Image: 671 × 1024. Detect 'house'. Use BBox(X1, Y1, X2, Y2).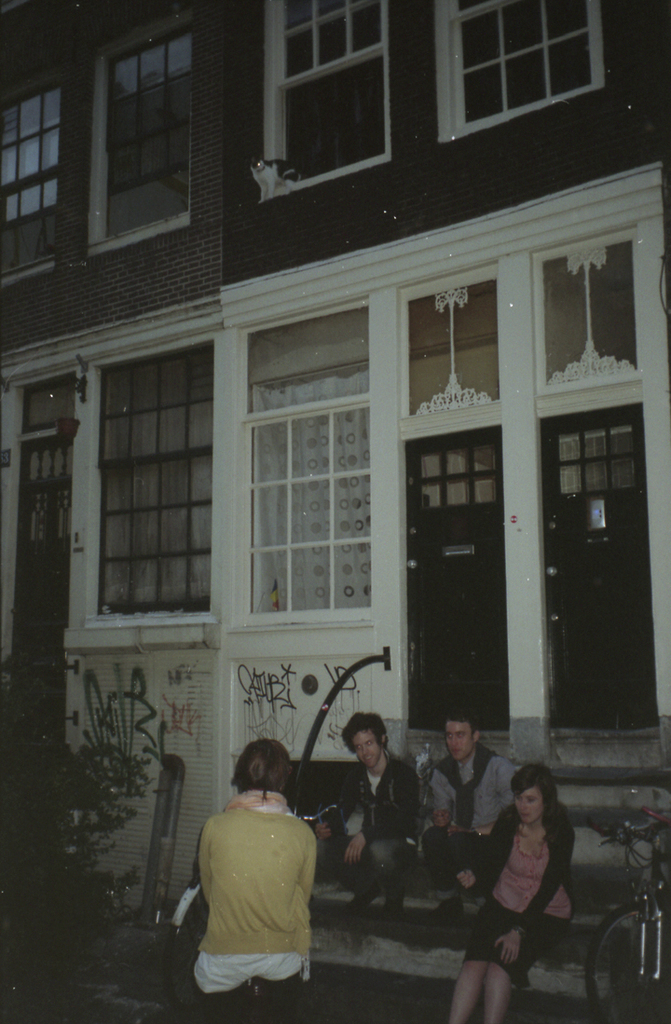
BBox(0, 0, 670, 960).
